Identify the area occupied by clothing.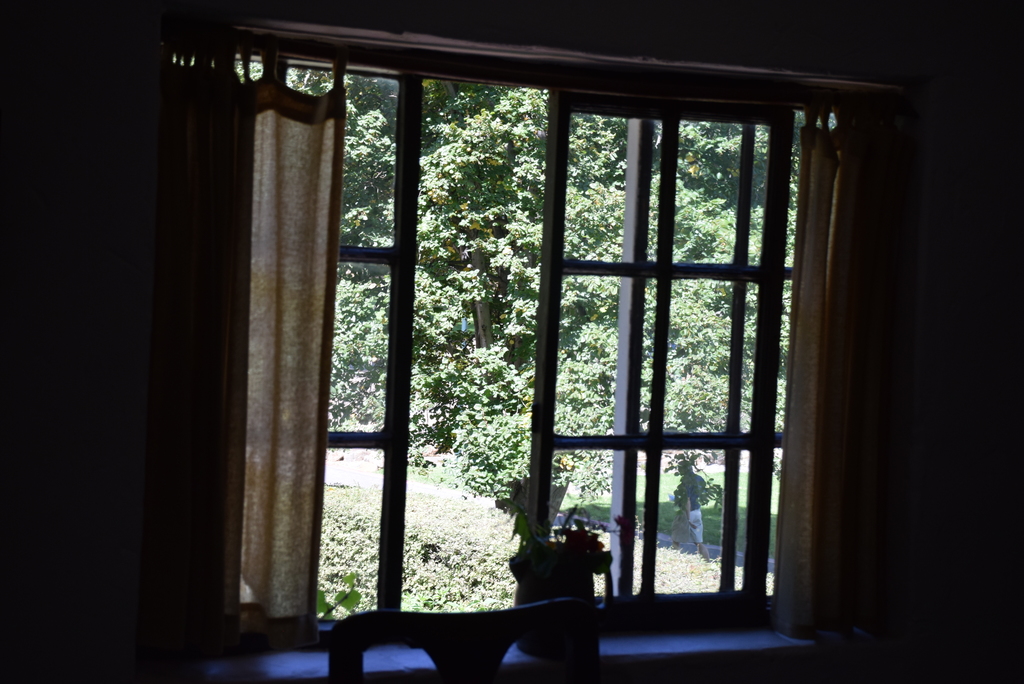
Area: locate(673, 470, 706, 548).
